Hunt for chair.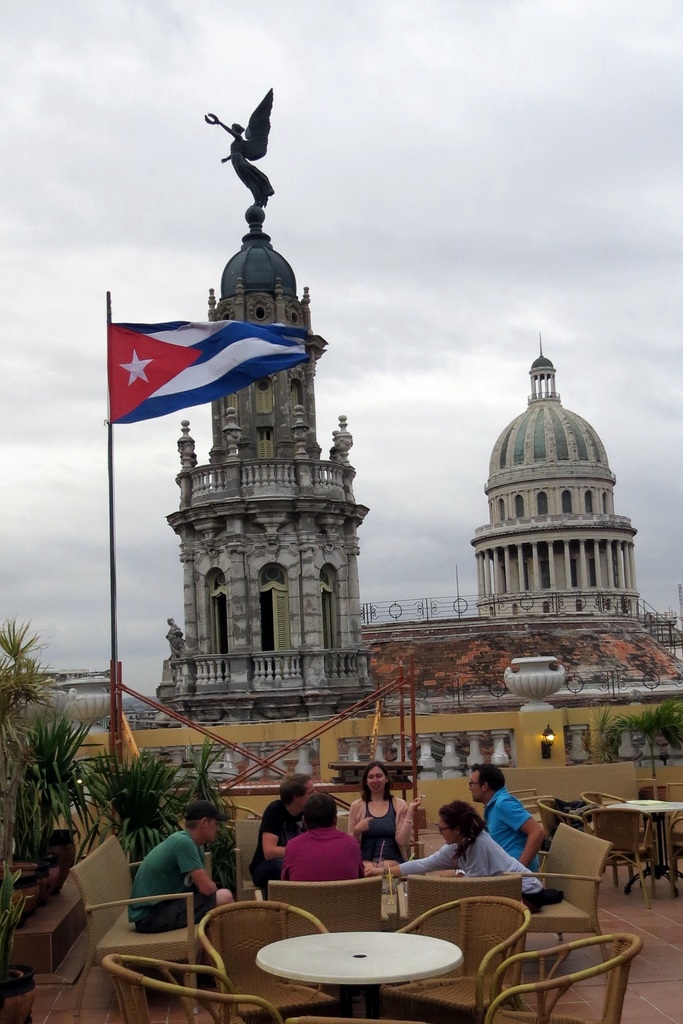
Hunted down at x1=107 y1=948 x2=280 y2=1023.
